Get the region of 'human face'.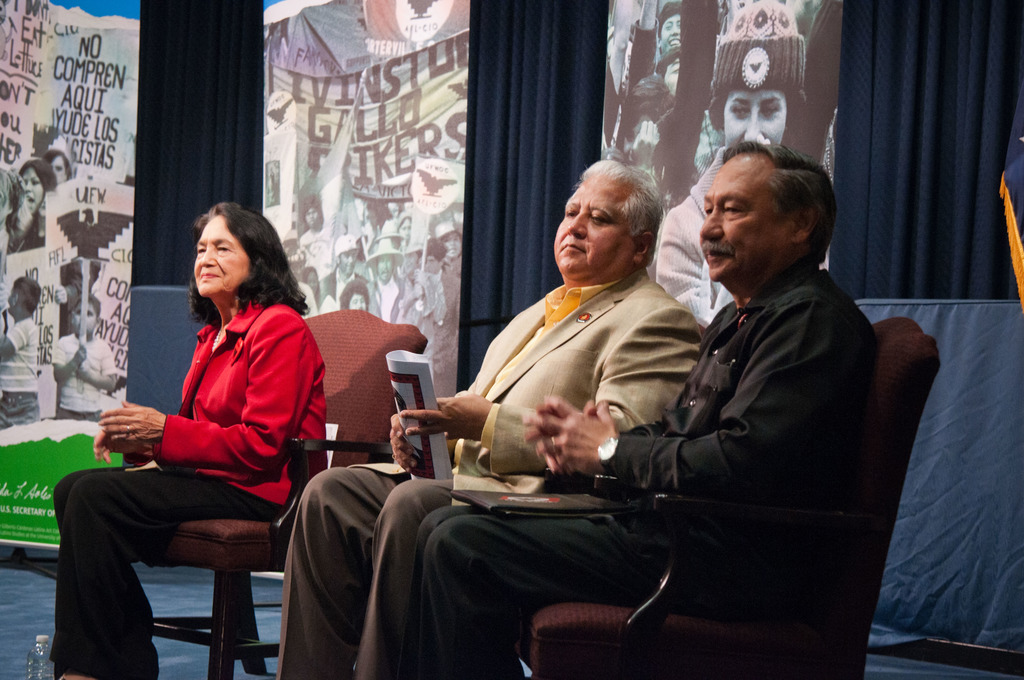
l=346, t=292, r=370, b=308.
